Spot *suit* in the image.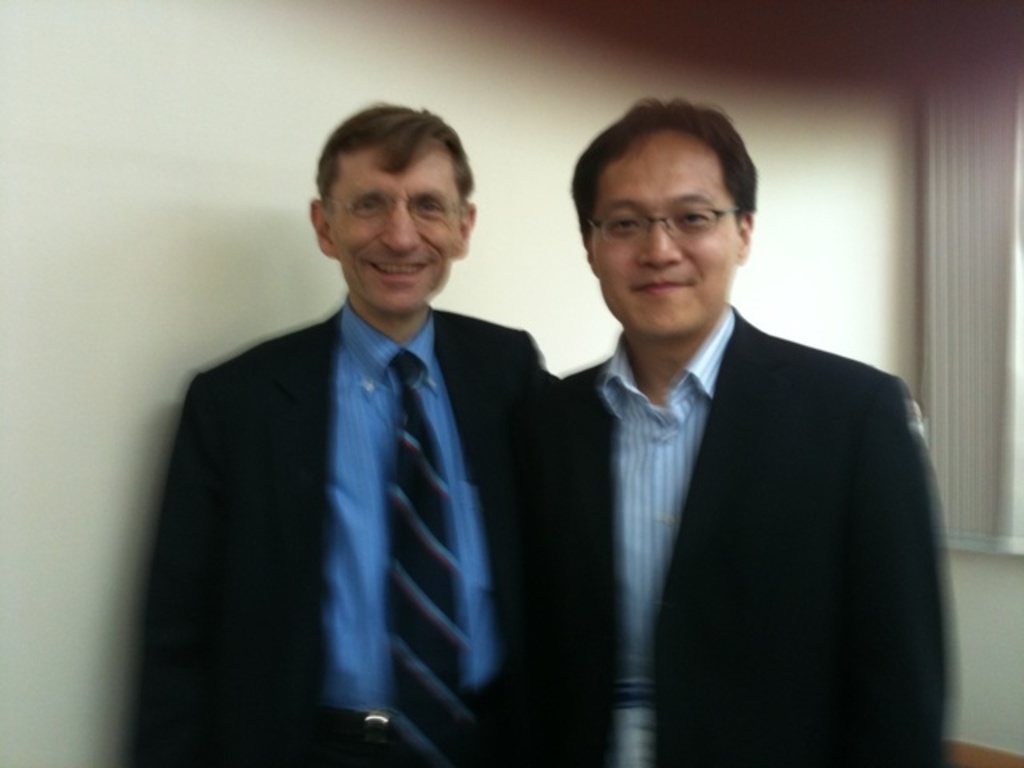
*suit* found at <bbox>528, 299, 958, 766</bbox>.
